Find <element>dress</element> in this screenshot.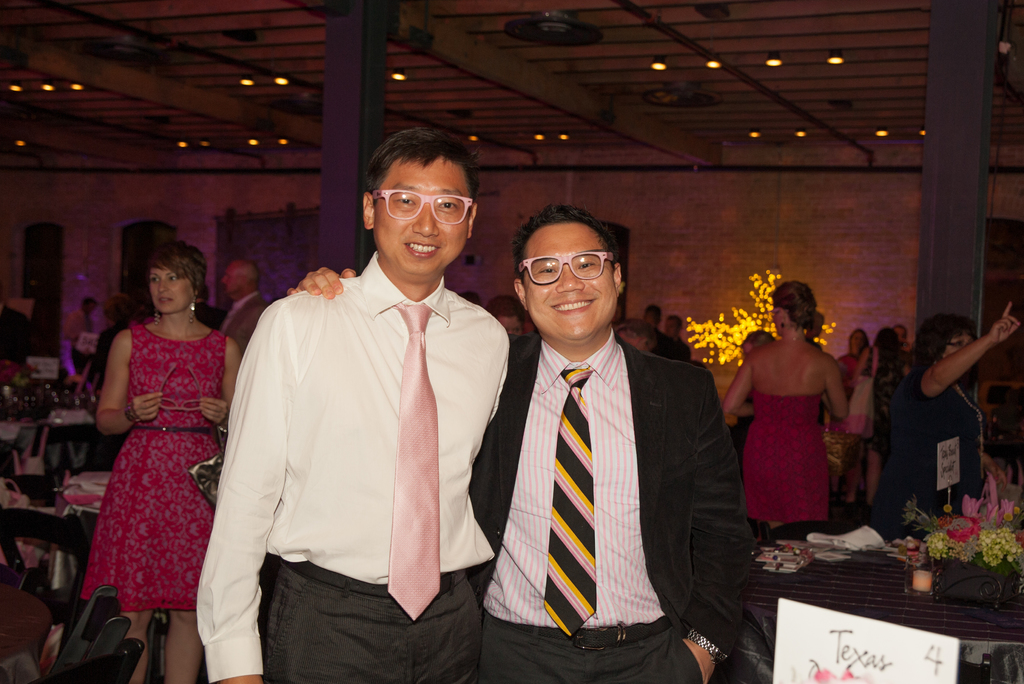
The bounding box for <element>dress</element> is (x1=79, y1=320, x2=231, y2=611).
